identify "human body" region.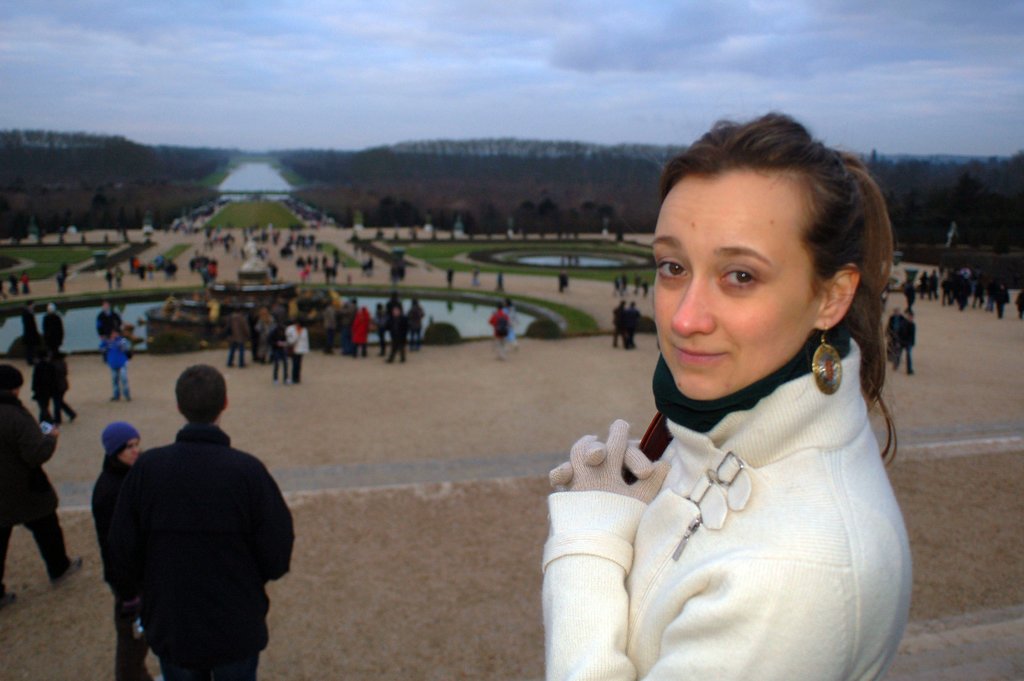
Region: <region>486, 306, 509, 356</region>.
